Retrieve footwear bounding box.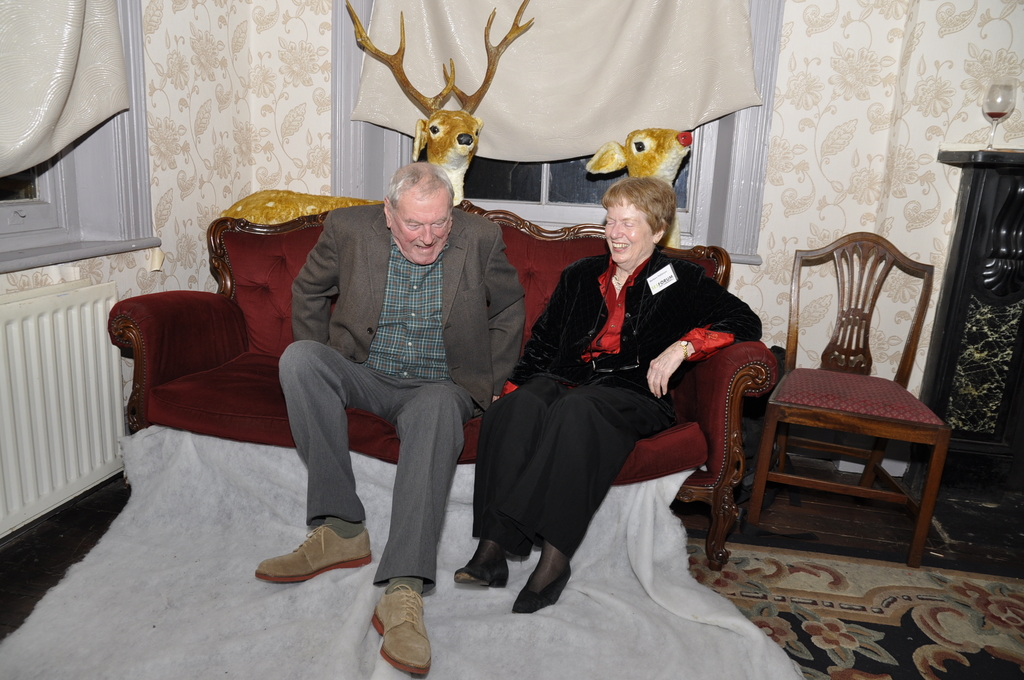
Bounding box: 364 587 431 674.
